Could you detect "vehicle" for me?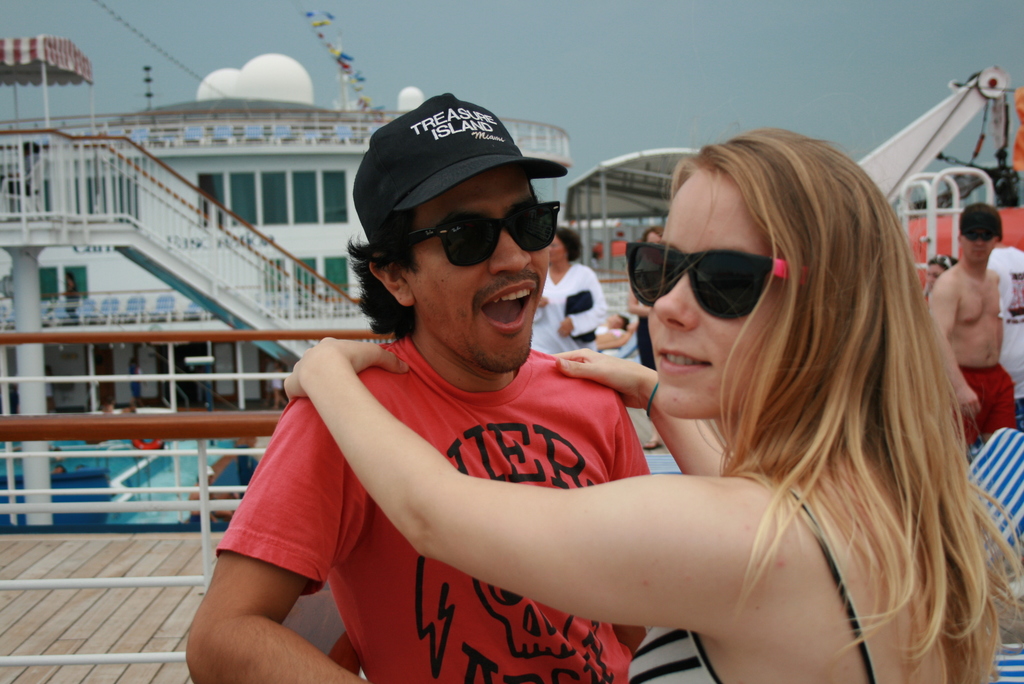
Detection result: (0, 109, 643, 537).
